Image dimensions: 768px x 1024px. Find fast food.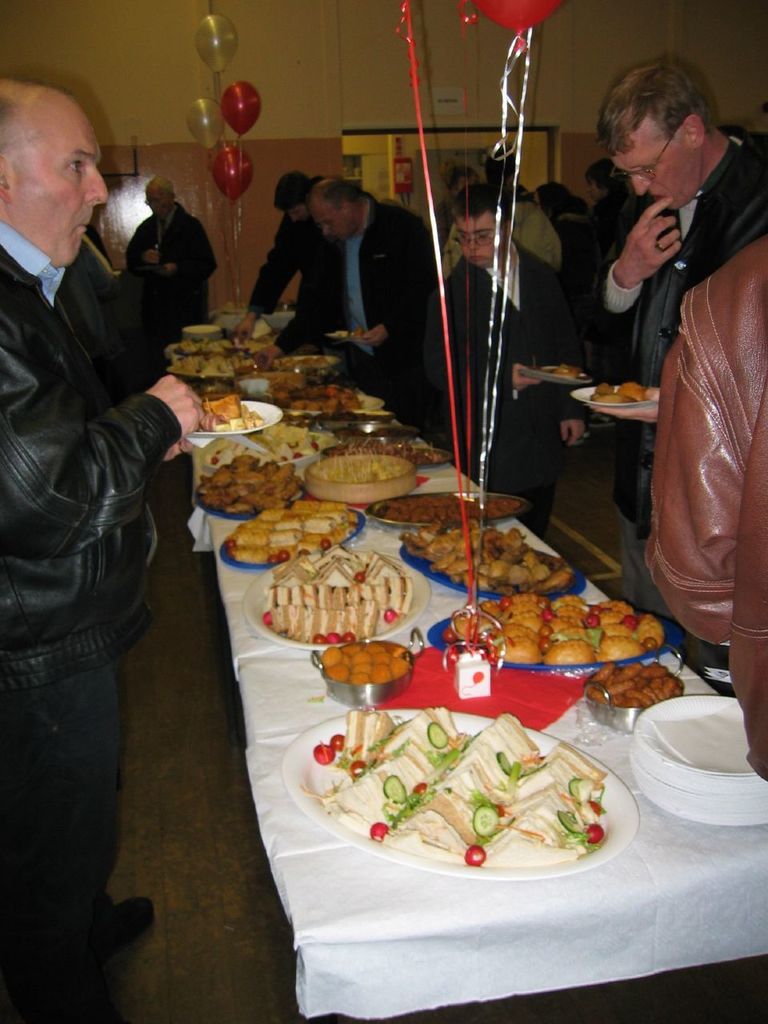
crop(358, 712, 393, 774).
